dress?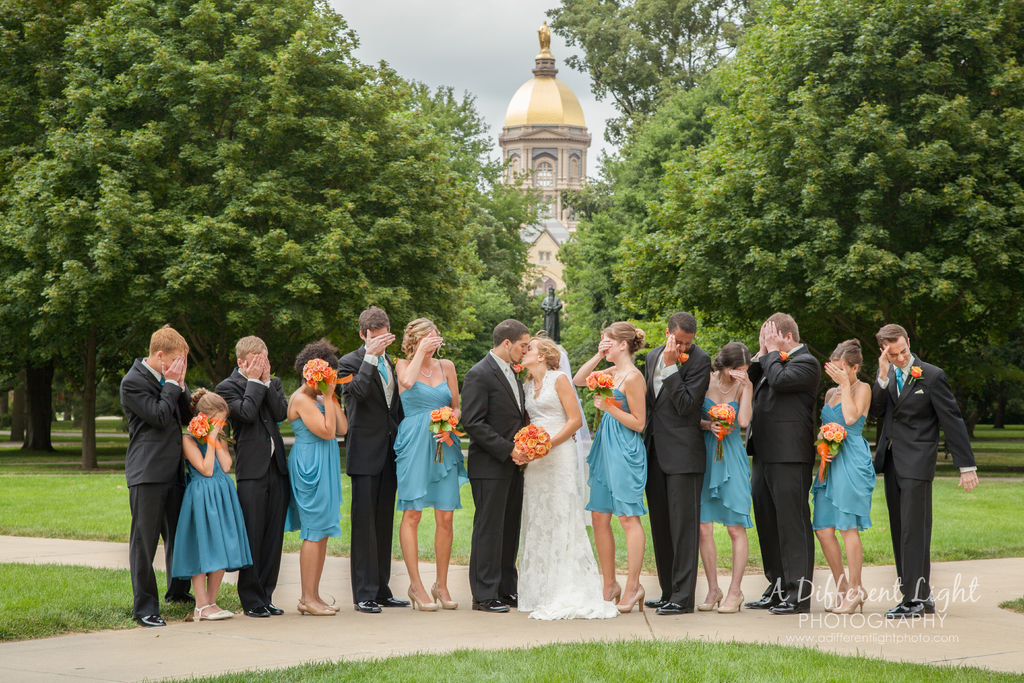
bbox=(584, 371, 645, 518)
